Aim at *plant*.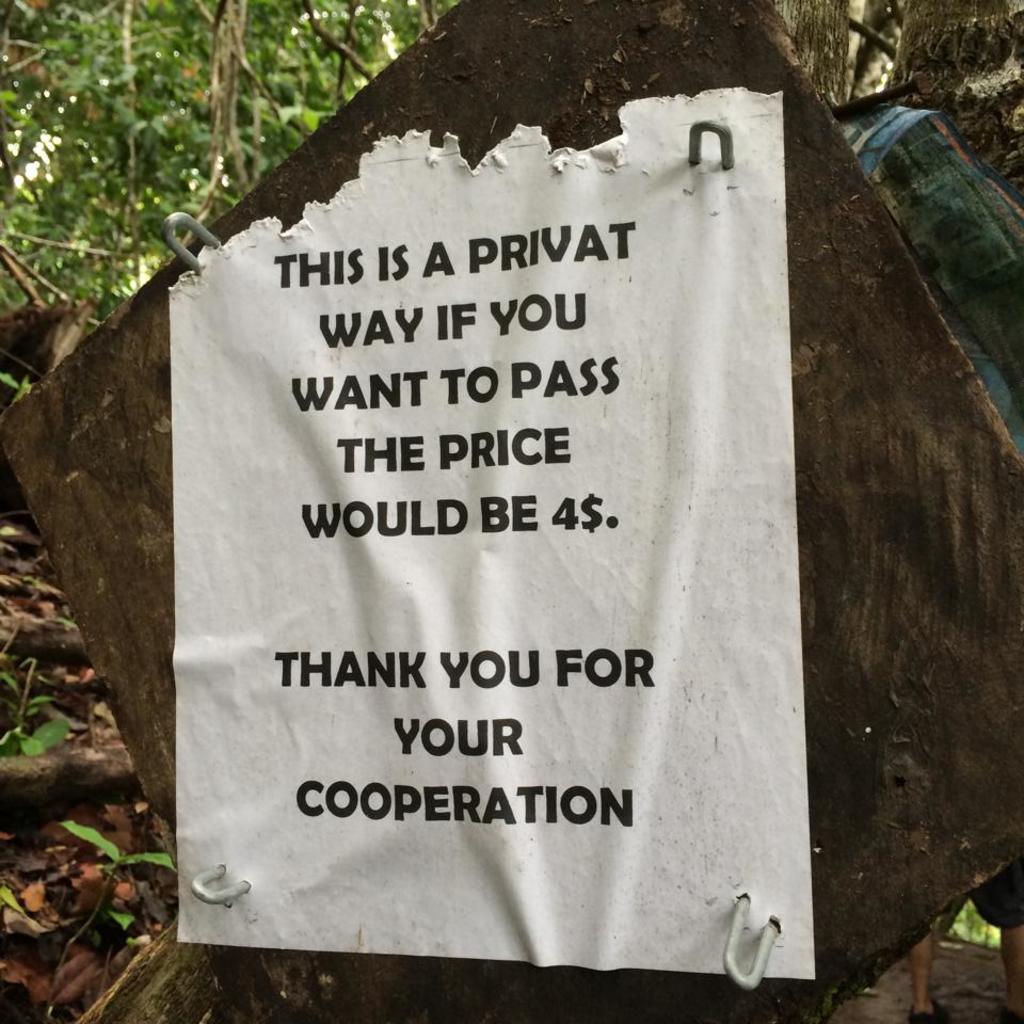
Aimed at <bbox>51, 811, 162, 942</bbox>.
